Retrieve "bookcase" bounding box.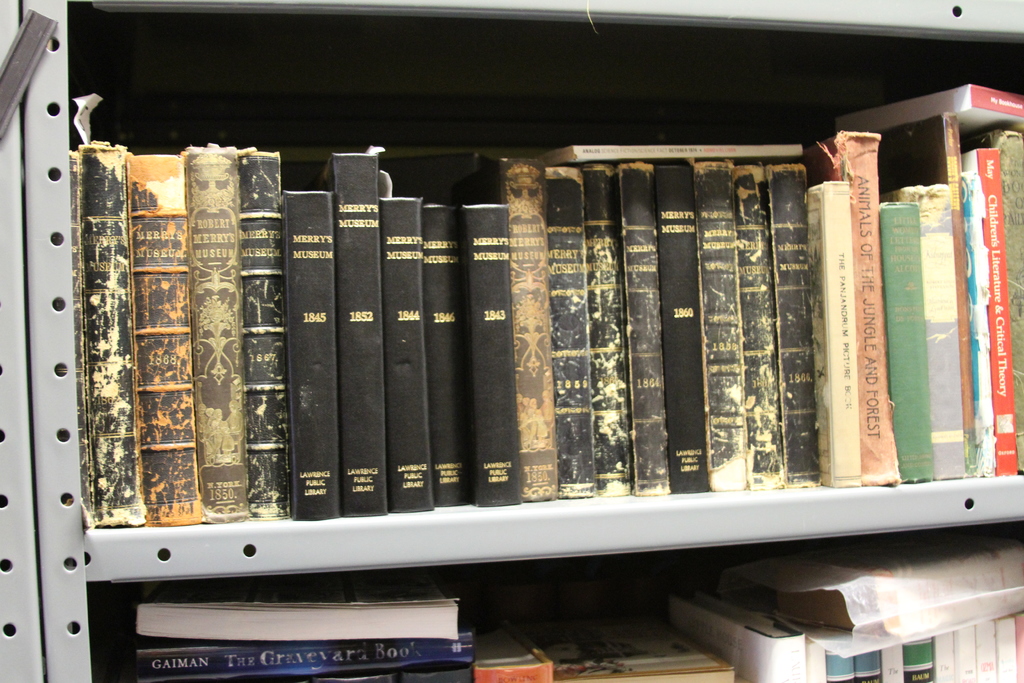
Bounding box: (left=0, top=0, right=1023, bottom=682).
